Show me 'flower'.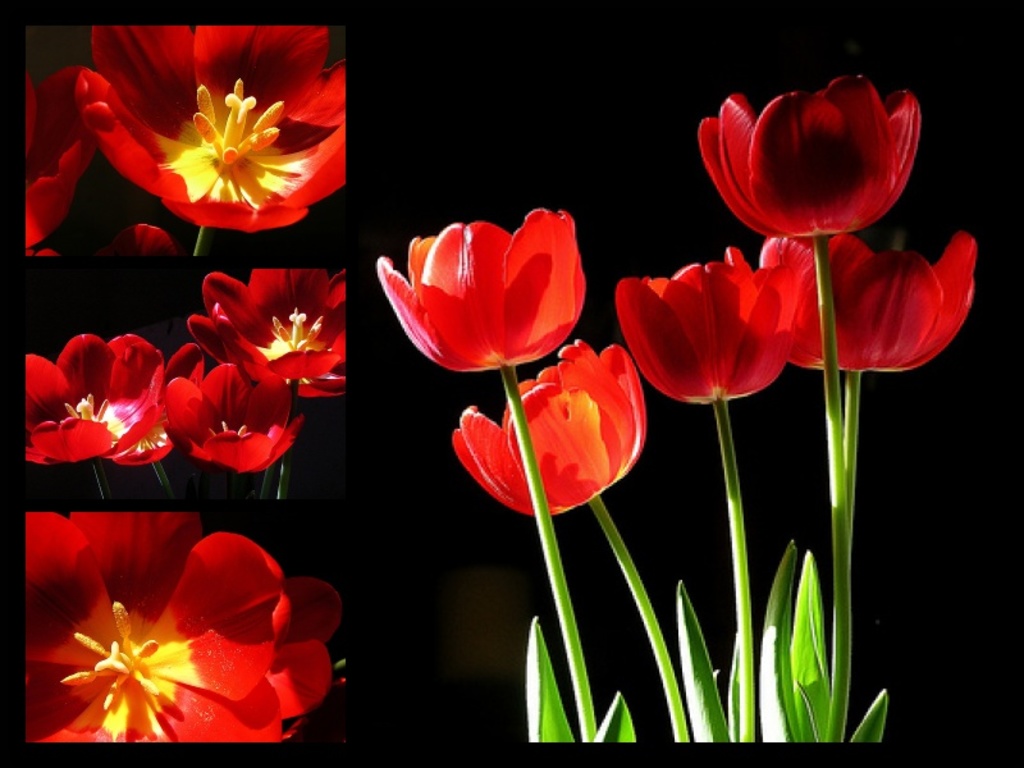
'flower' is here: crop(698, 76, 920, 233).
